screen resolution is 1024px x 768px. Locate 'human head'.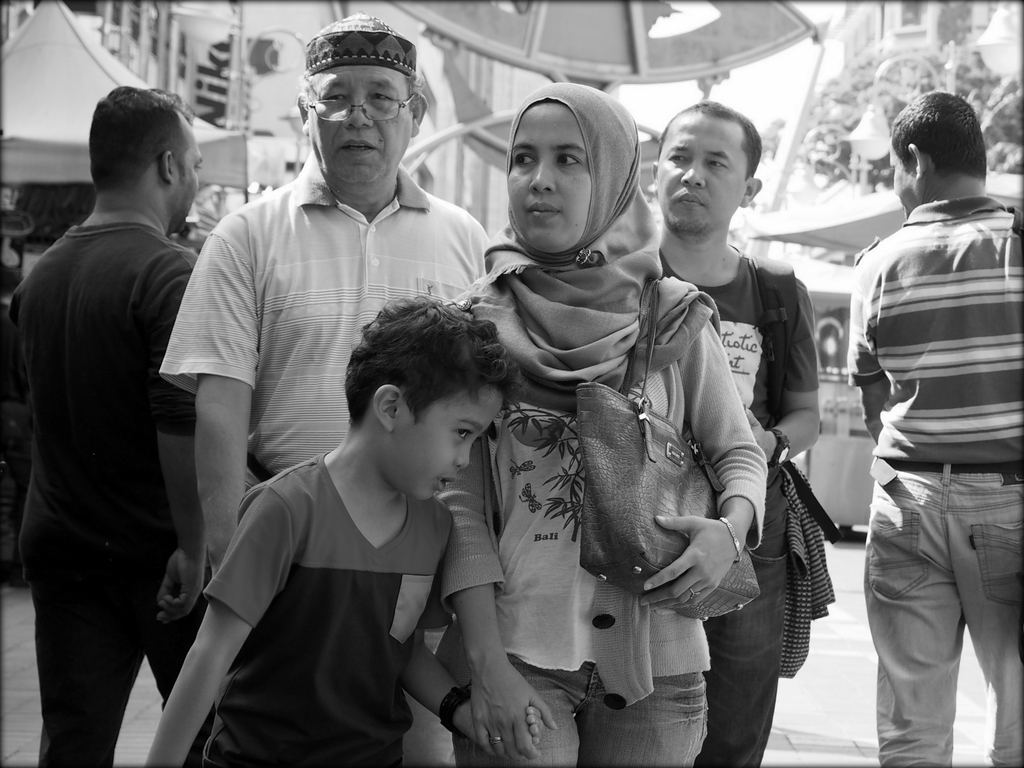
(x1=296, y1=9, x2=427, y2=188).
